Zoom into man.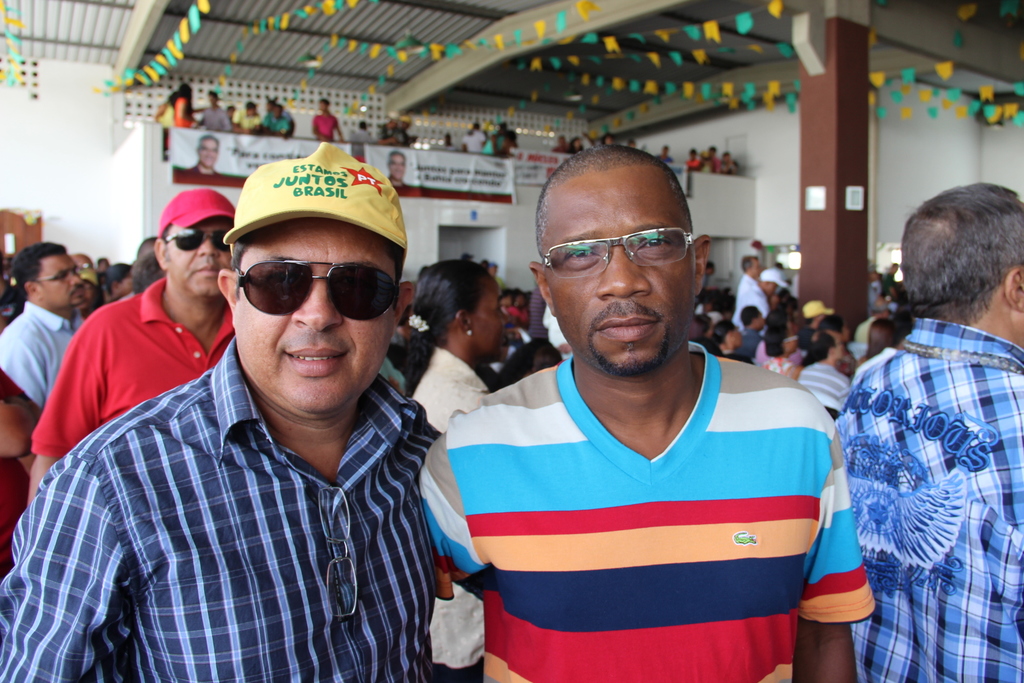
Zoom target: l=0, t=240, r=86, b=404.
